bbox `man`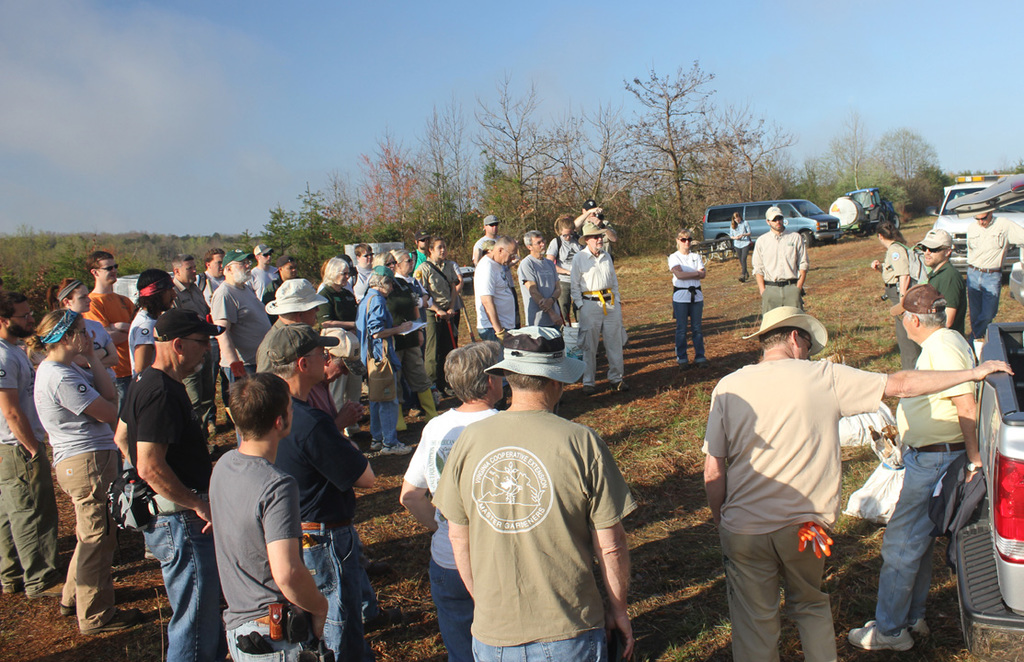
l=211, t=249, r=275, b=382
